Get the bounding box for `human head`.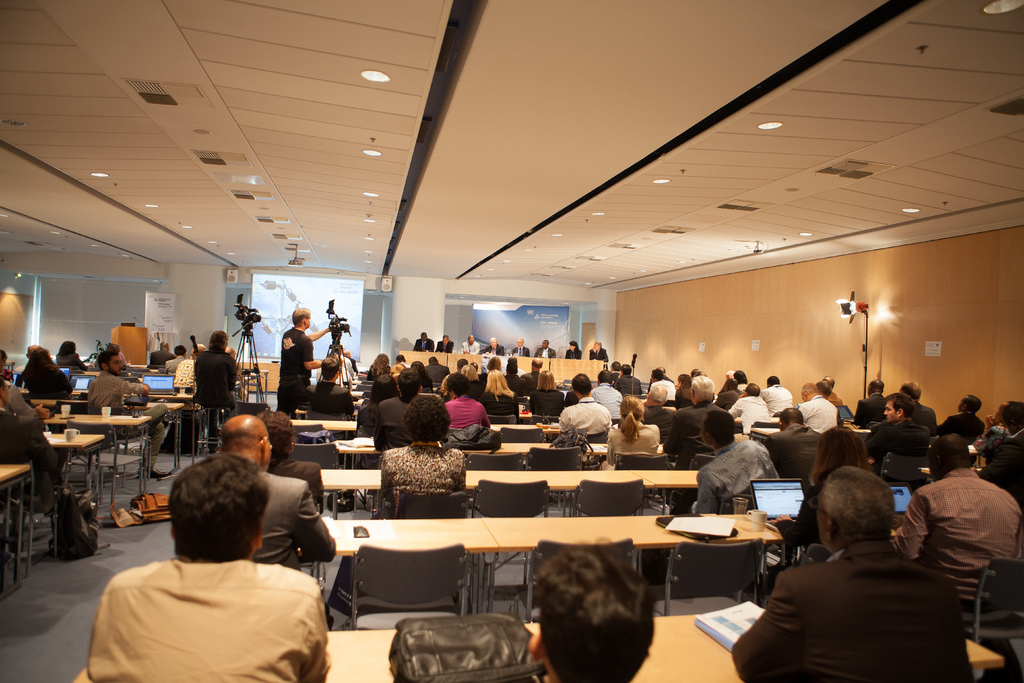
[822, 374, 834, 398].
